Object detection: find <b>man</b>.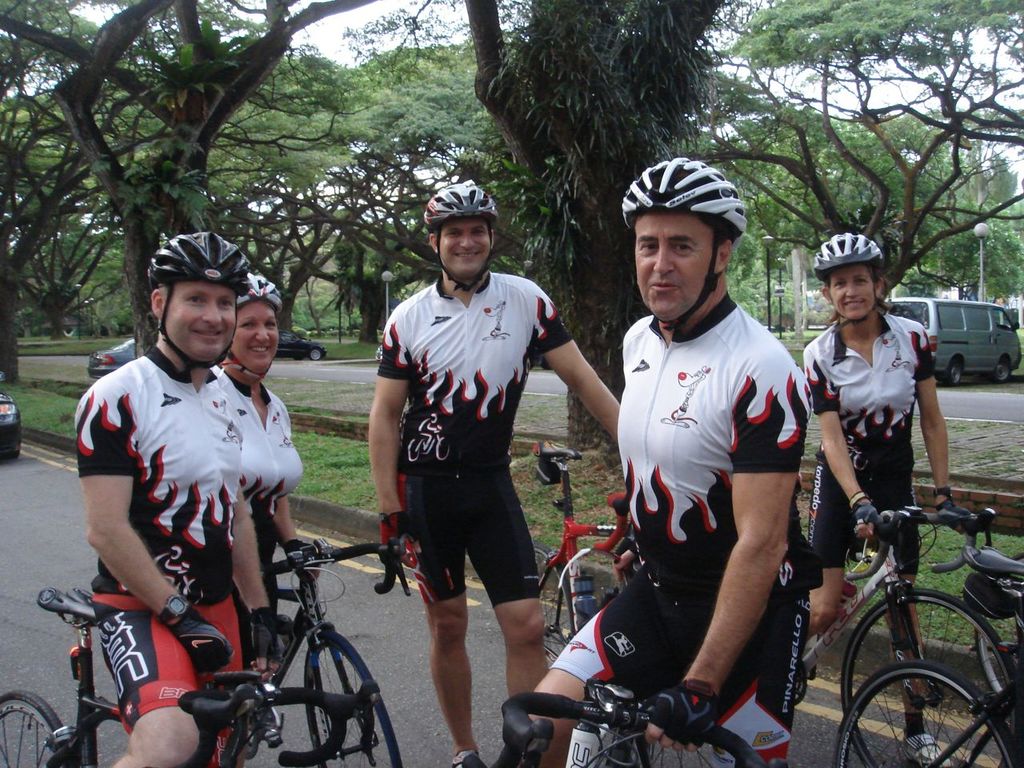
detection(527, 155, 812, 767).
